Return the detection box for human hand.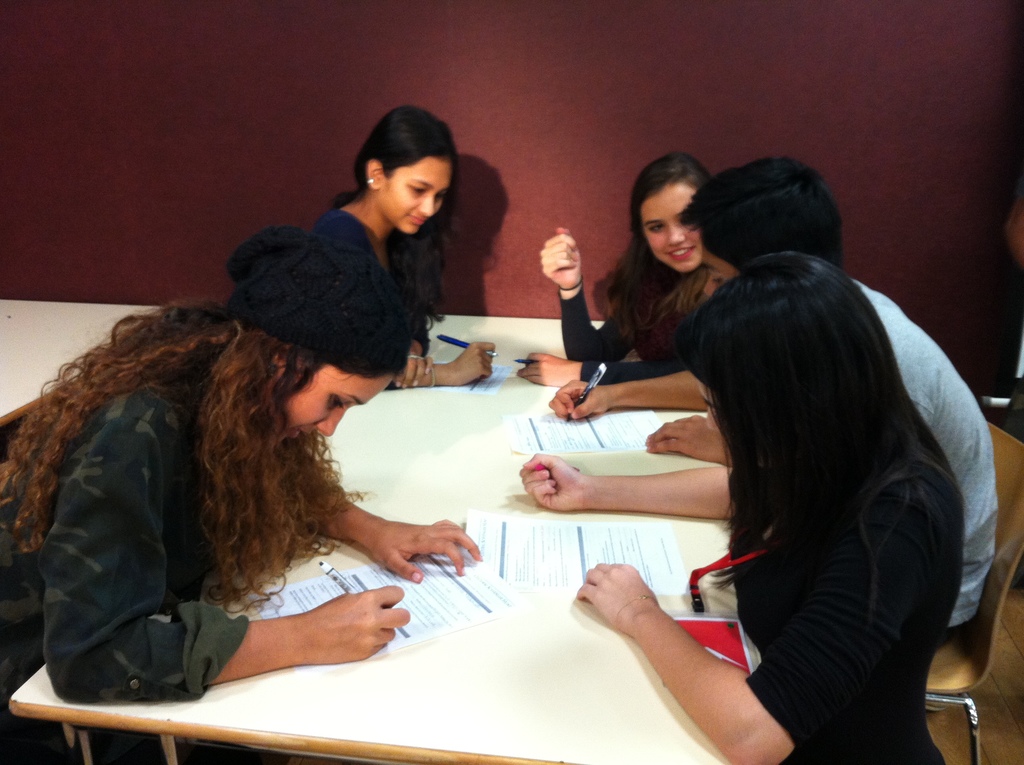
detection(537, 231, 583, 289).
